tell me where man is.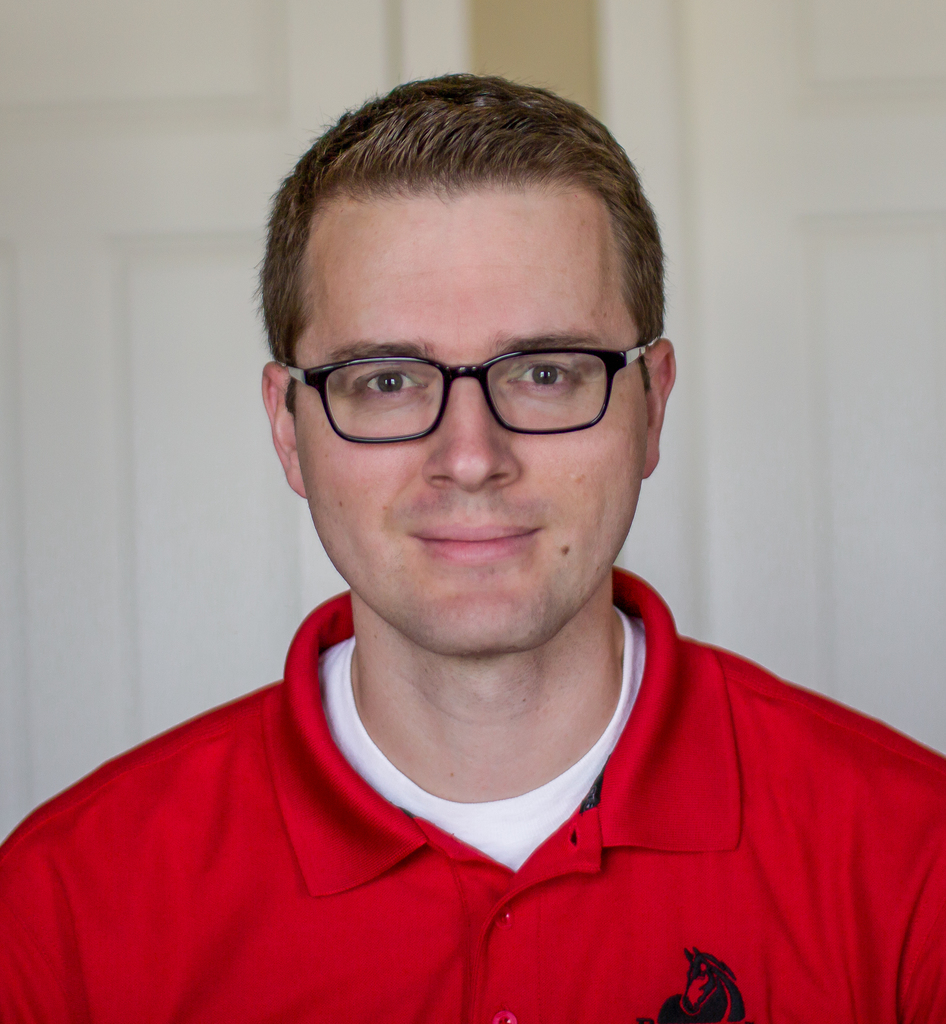
man is at <region>0, 76, 945, 1023</region>.
